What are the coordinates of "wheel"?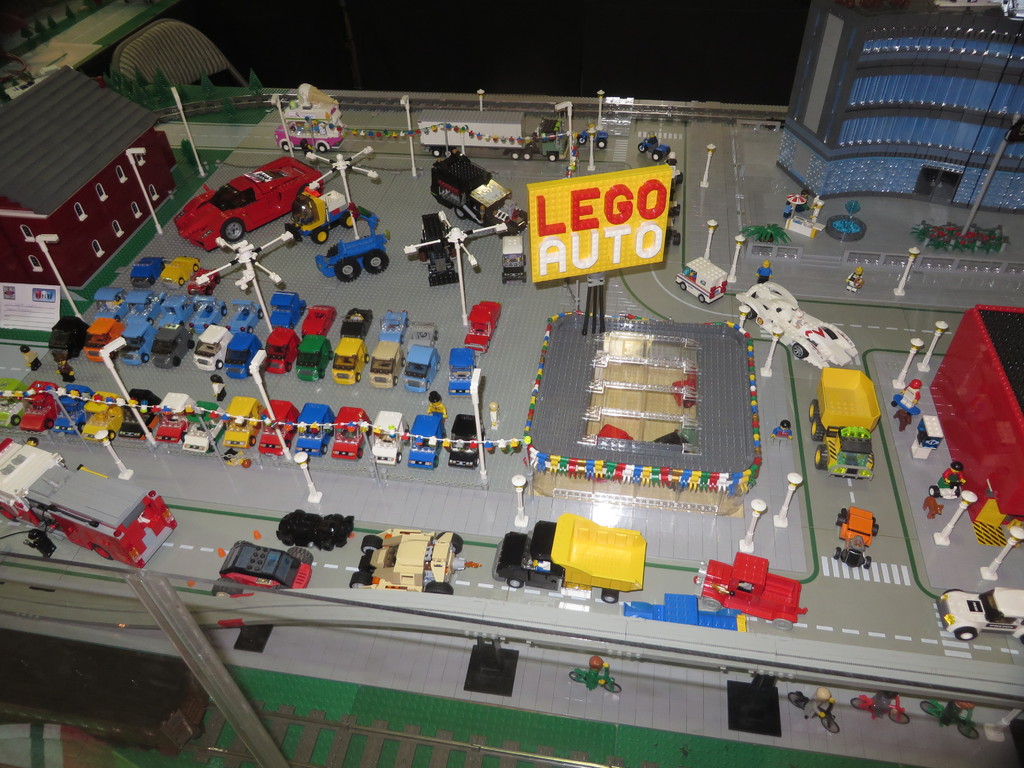
[x1=405, y1=429, x2=409, y2=436].
